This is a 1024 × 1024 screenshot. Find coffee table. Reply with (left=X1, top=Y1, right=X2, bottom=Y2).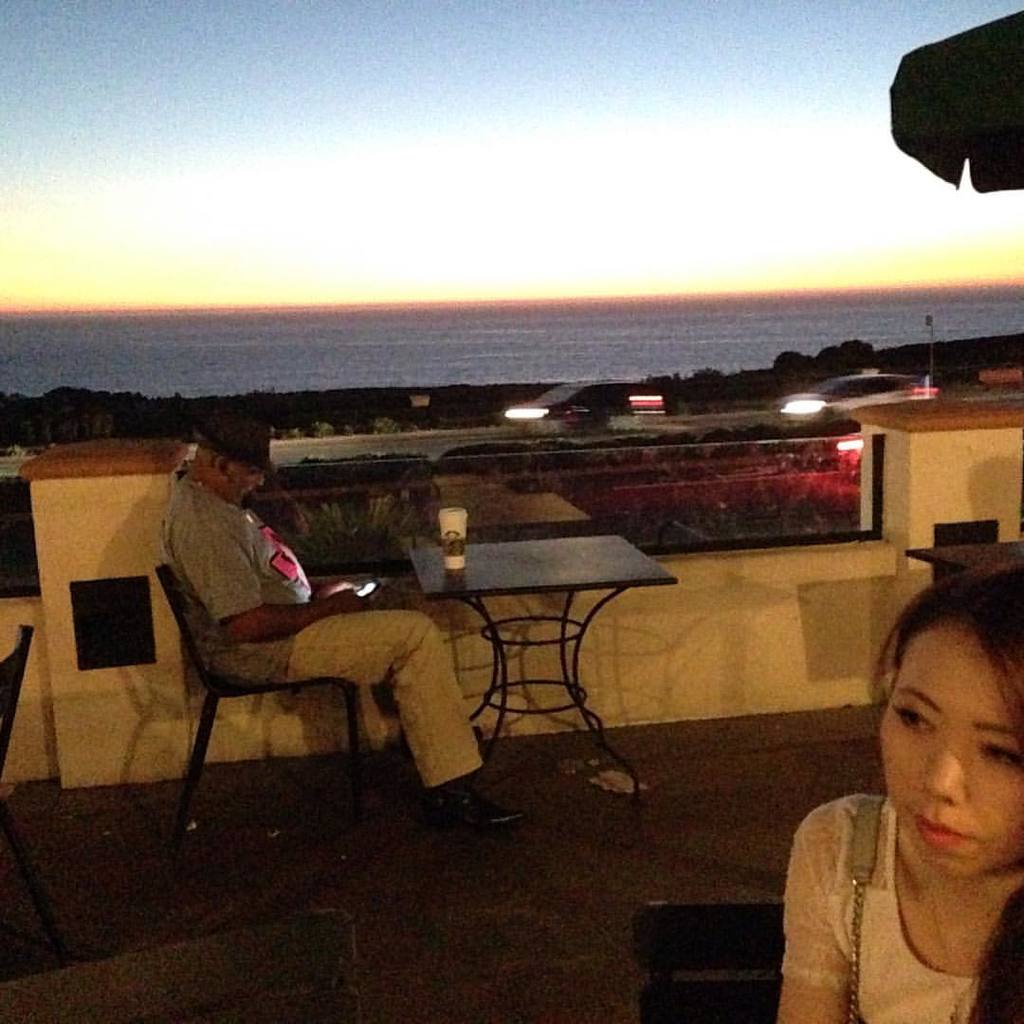
(left=897, top=535, right=1023, bottom=584).
